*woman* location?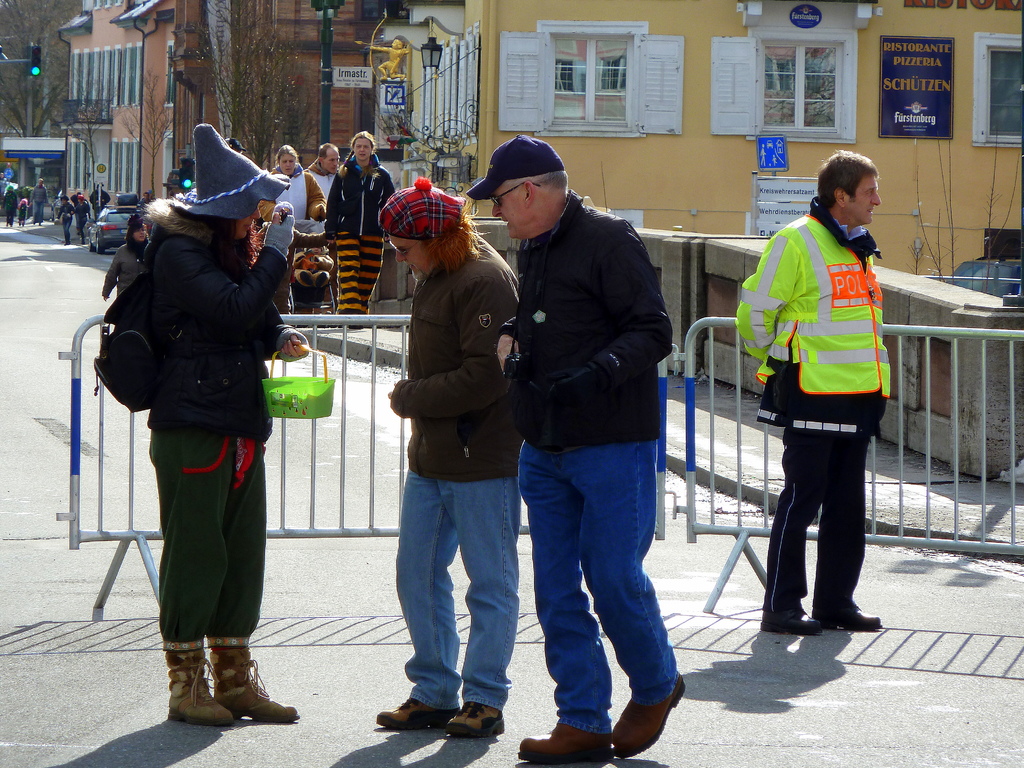
select_region(325, 129, 396, 329)
